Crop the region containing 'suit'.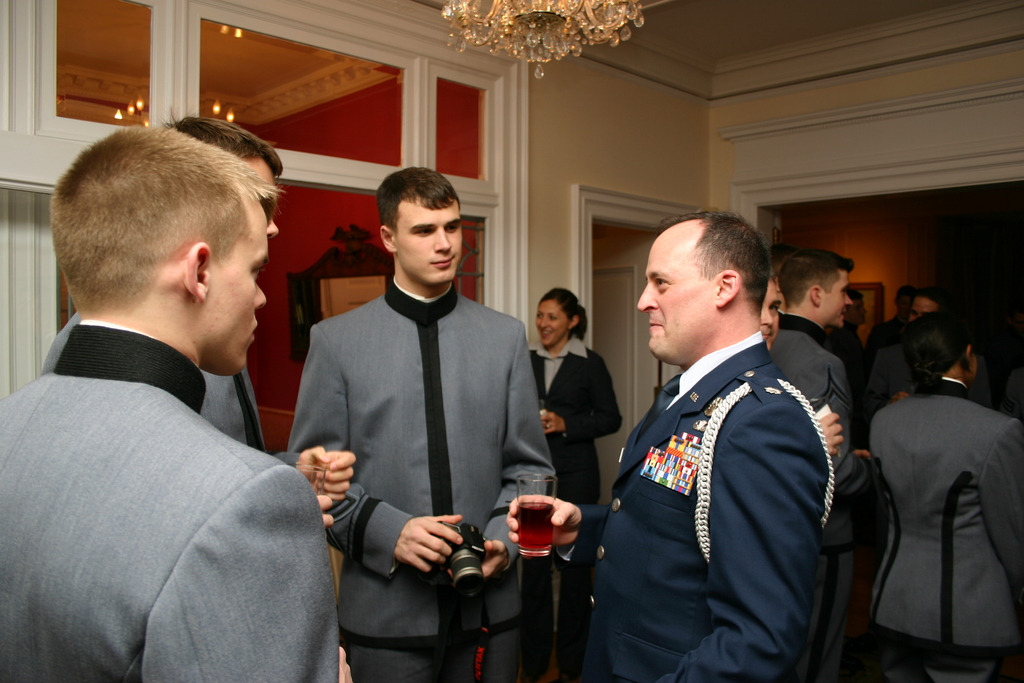
Crop region: <bbox>863, 370, 1023, 682</bbox>.
